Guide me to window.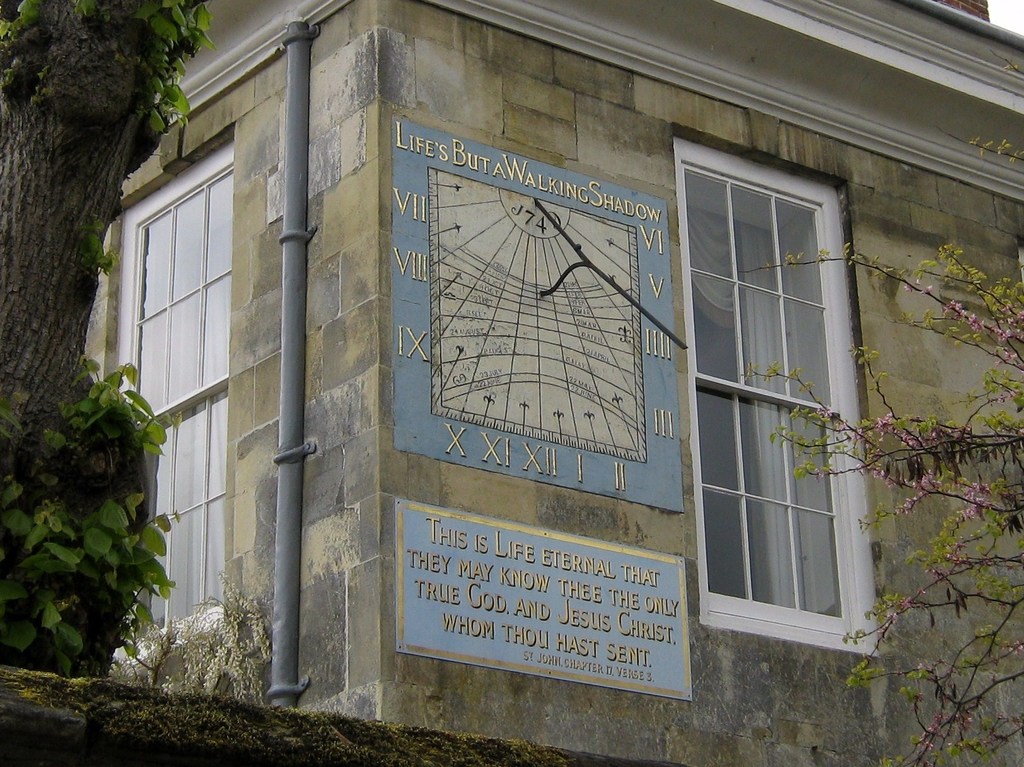
Guidance: 109:123:231:674.
